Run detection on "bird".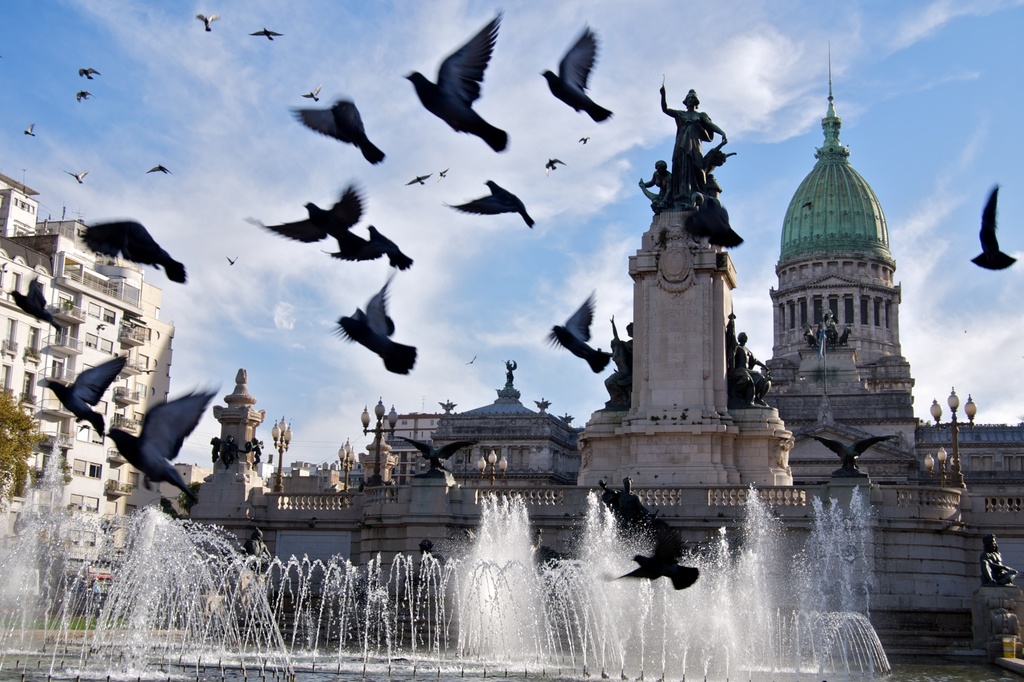
Result: {"x1": 545, "y1": 155, "x2": 568, "y2": 172}.
